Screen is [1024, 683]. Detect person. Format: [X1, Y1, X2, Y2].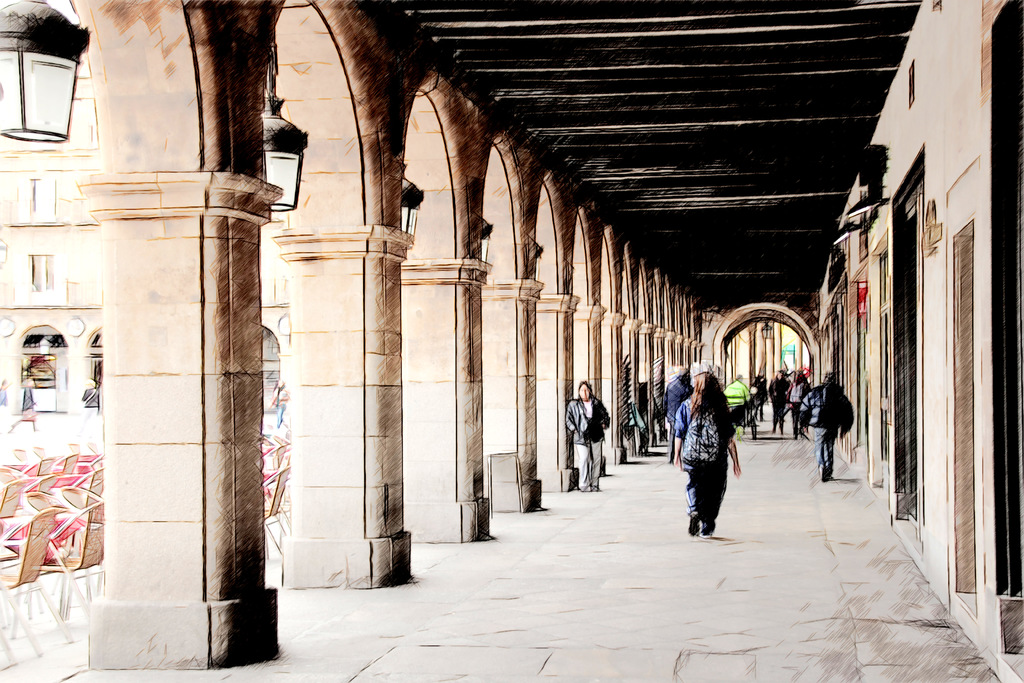
[800, 370, 855, 477].
